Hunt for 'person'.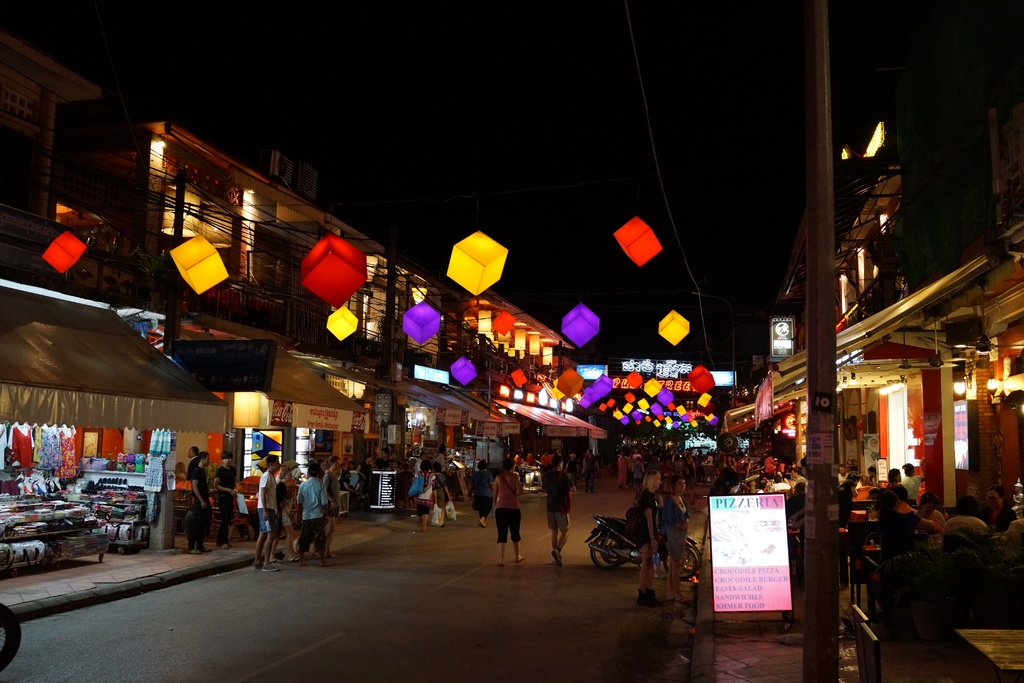
Hunted down at crop(484, 461, 522, 568).
